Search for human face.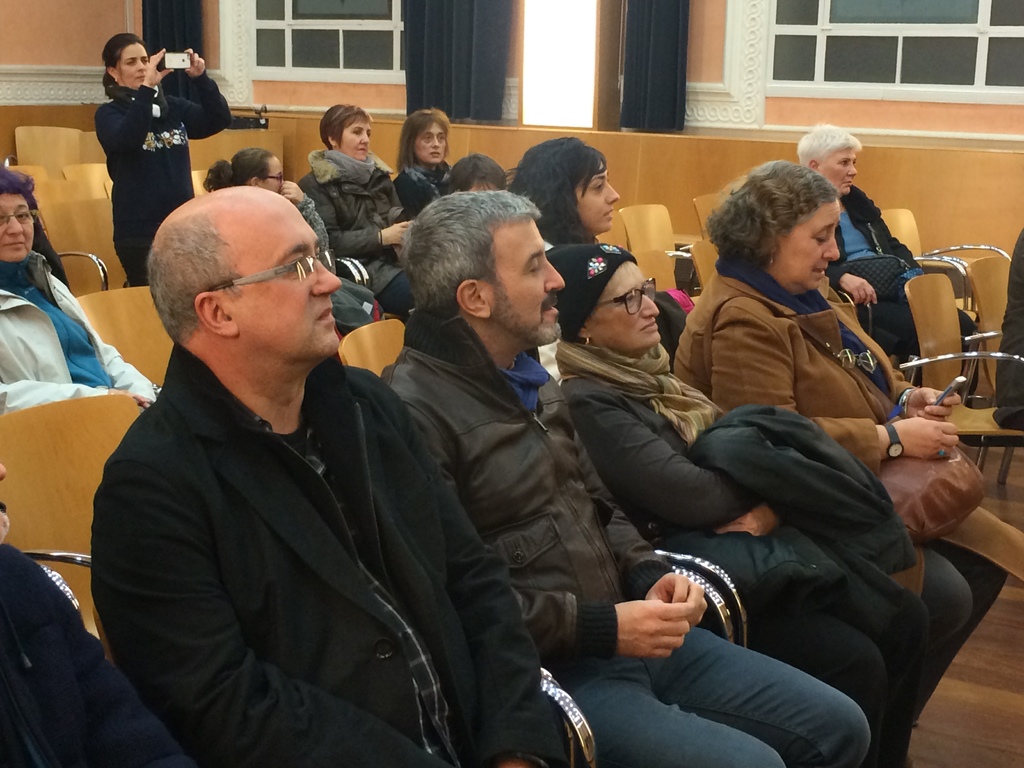
Found at <region>340, 119, 369, 160</region>.
